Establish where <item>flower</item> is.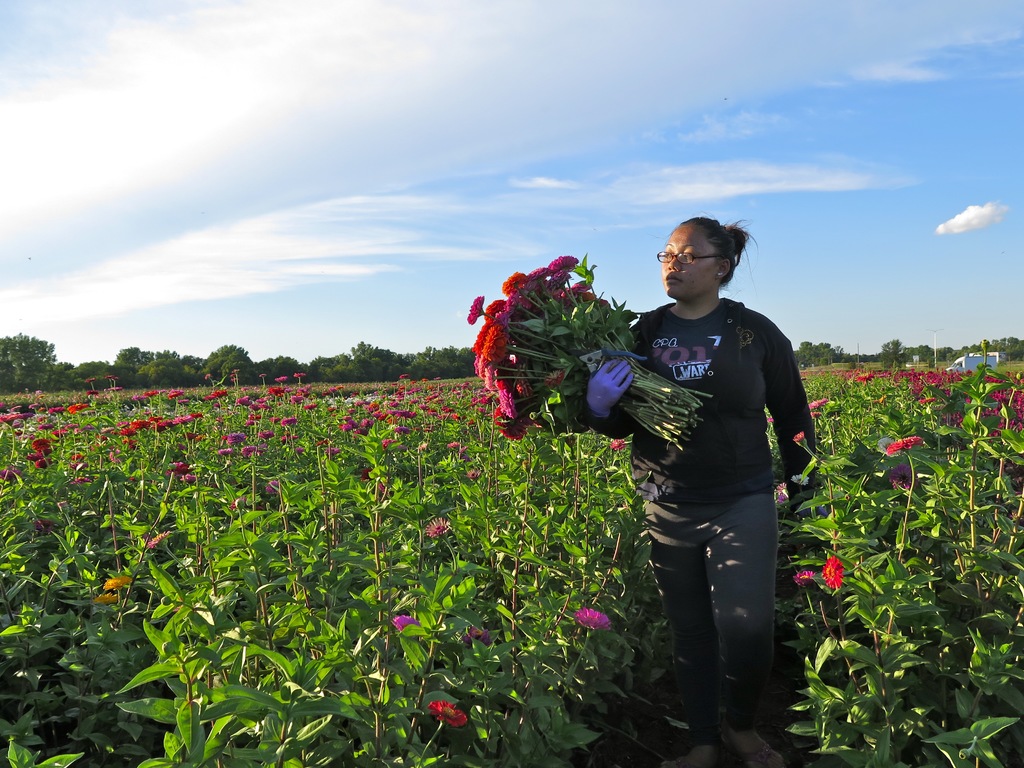
Established at (x1=572, y1=604, x2=611, y2=639).
